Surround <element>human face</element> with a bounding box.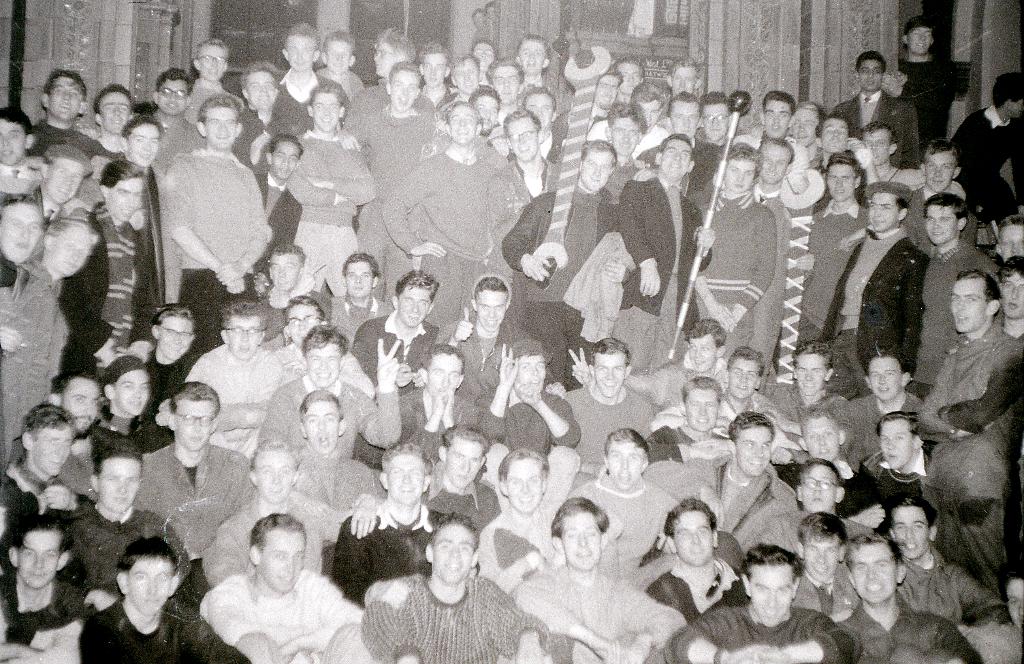
x1=806, y1=412, x2=840, y2=464.
